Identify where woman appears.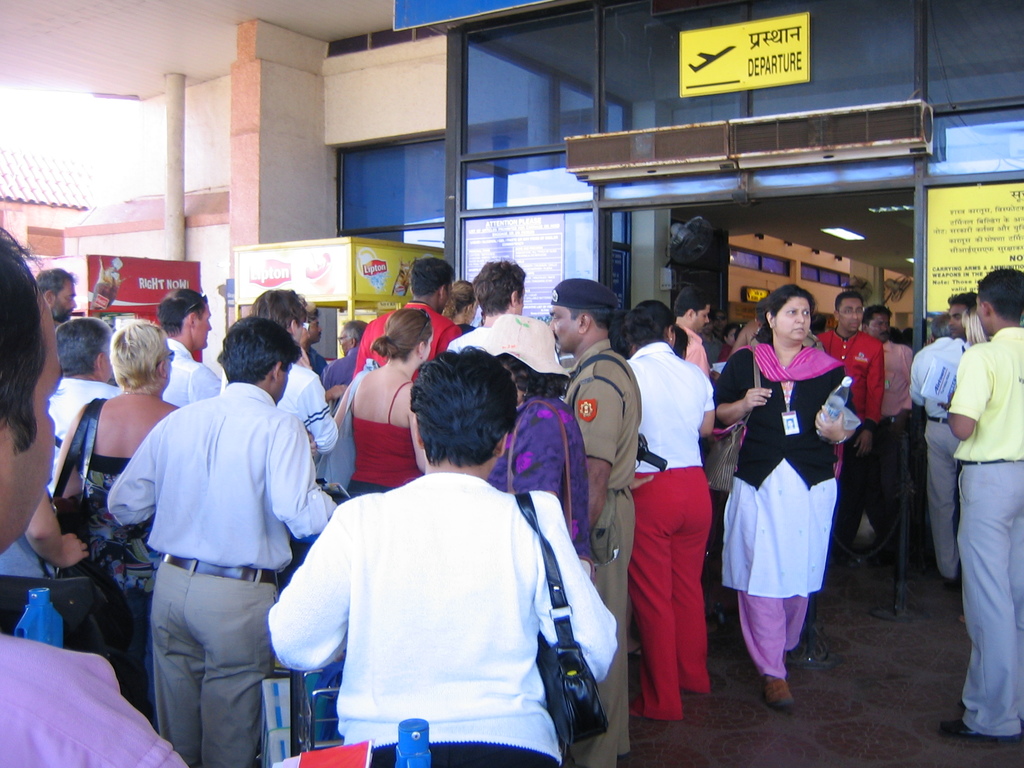
Appears at BBox(435, 273, 480, 341).
